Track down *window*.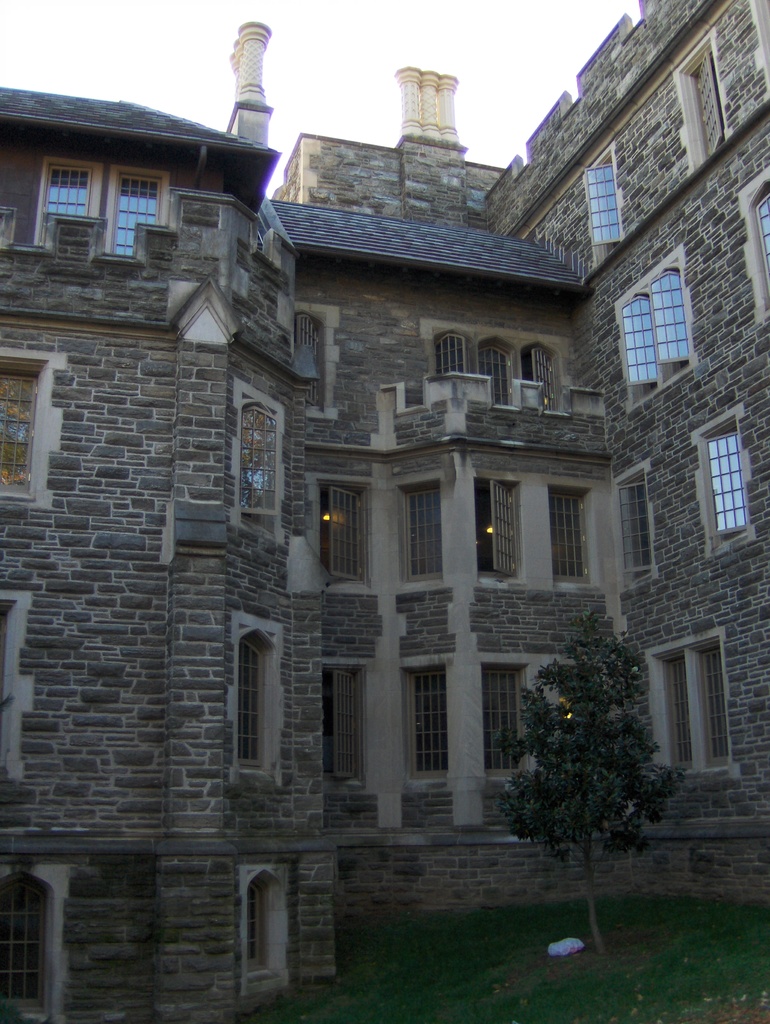
Tracked to <region>581, 141, 623, 266</region>.
